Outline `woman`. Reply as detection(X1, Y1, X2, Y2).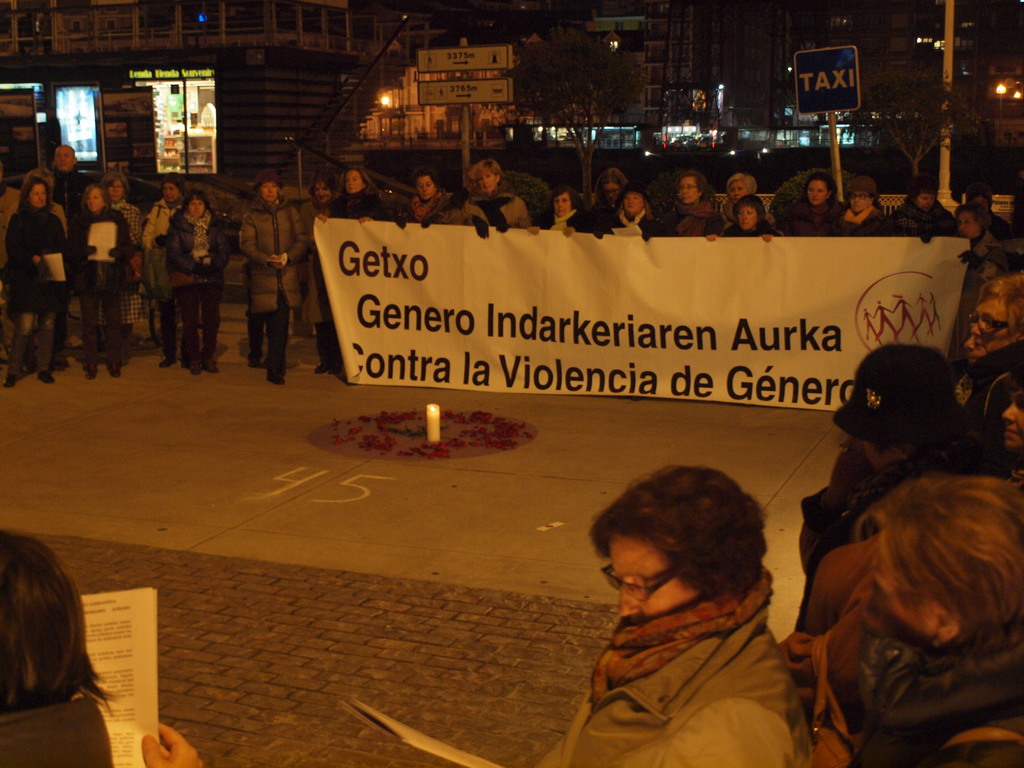
detection(234, 168, 311, 383).
